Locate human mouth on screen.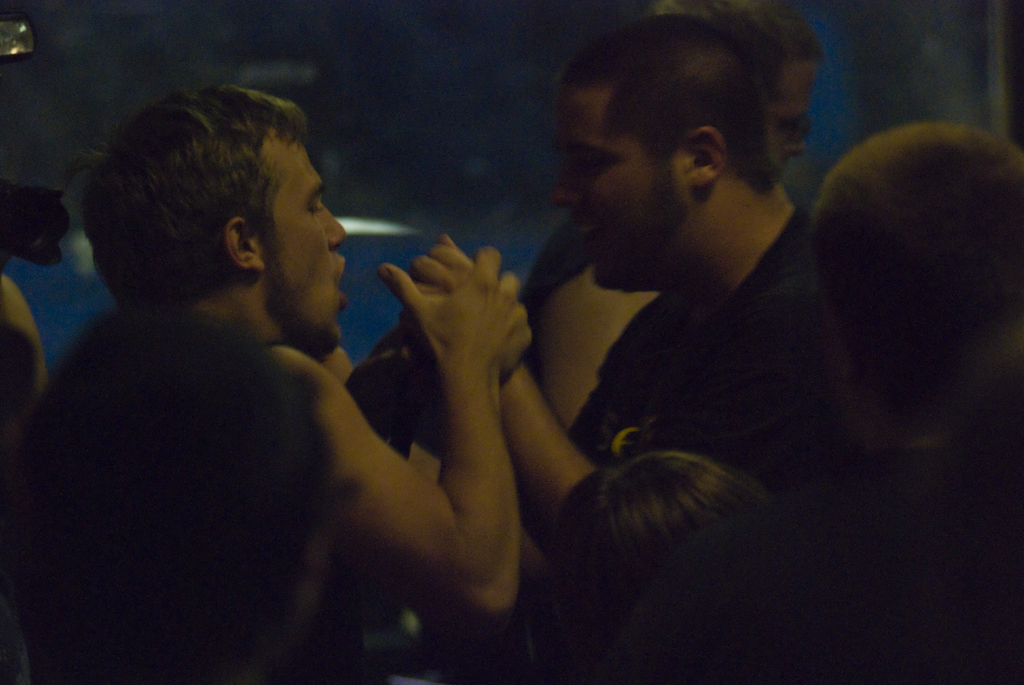
On screen at box=[330, 253, 346, 303].
